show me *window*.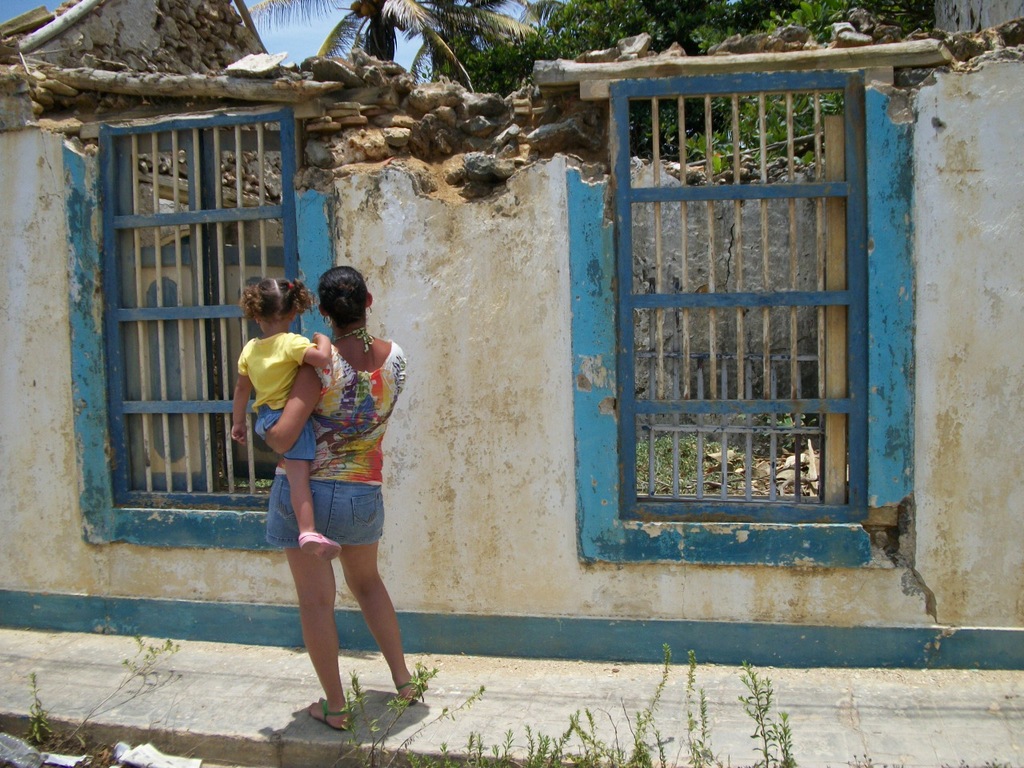
*window* is here: bbox=(78, 128, 321, 504).
